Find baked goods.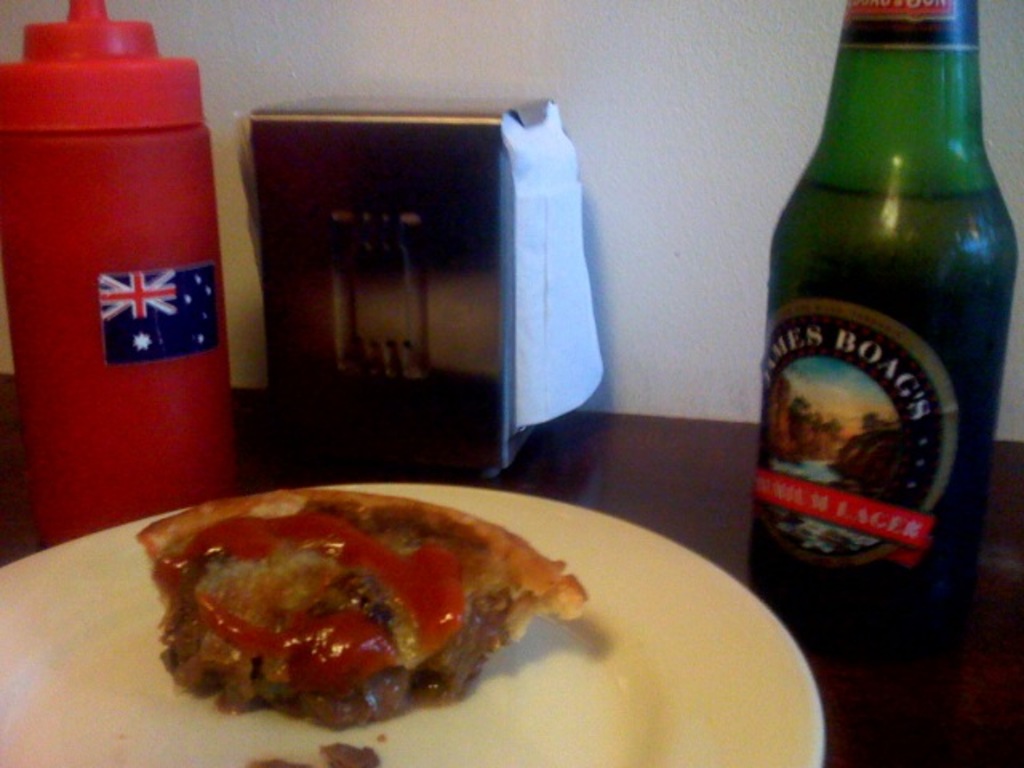
rect(250, 757, 312, 766).
